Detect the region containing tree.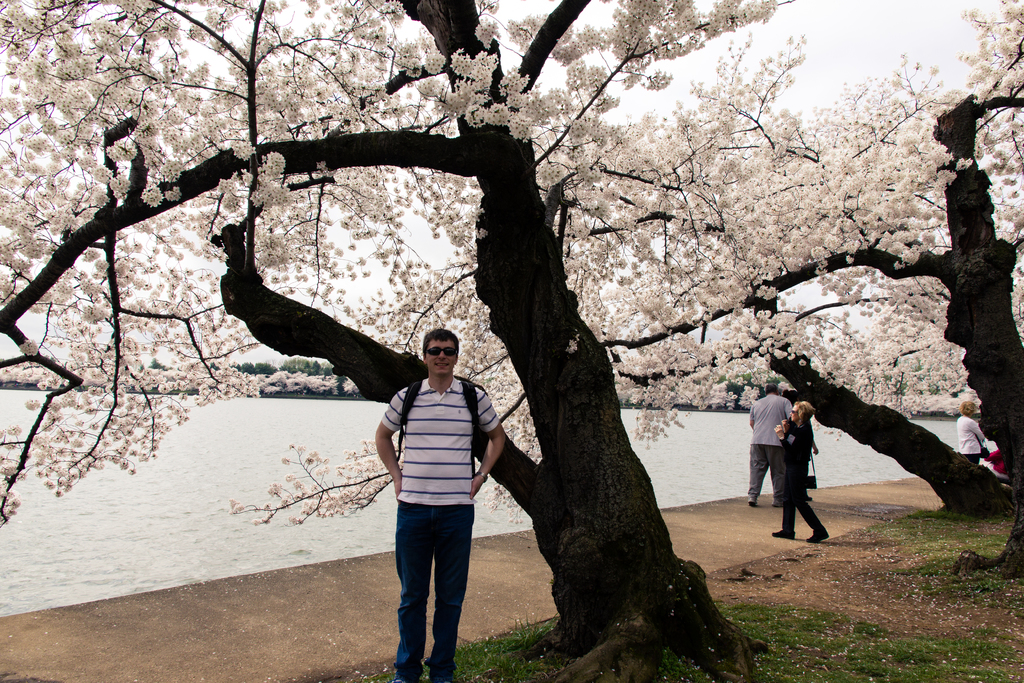
610:46:1003:518.
